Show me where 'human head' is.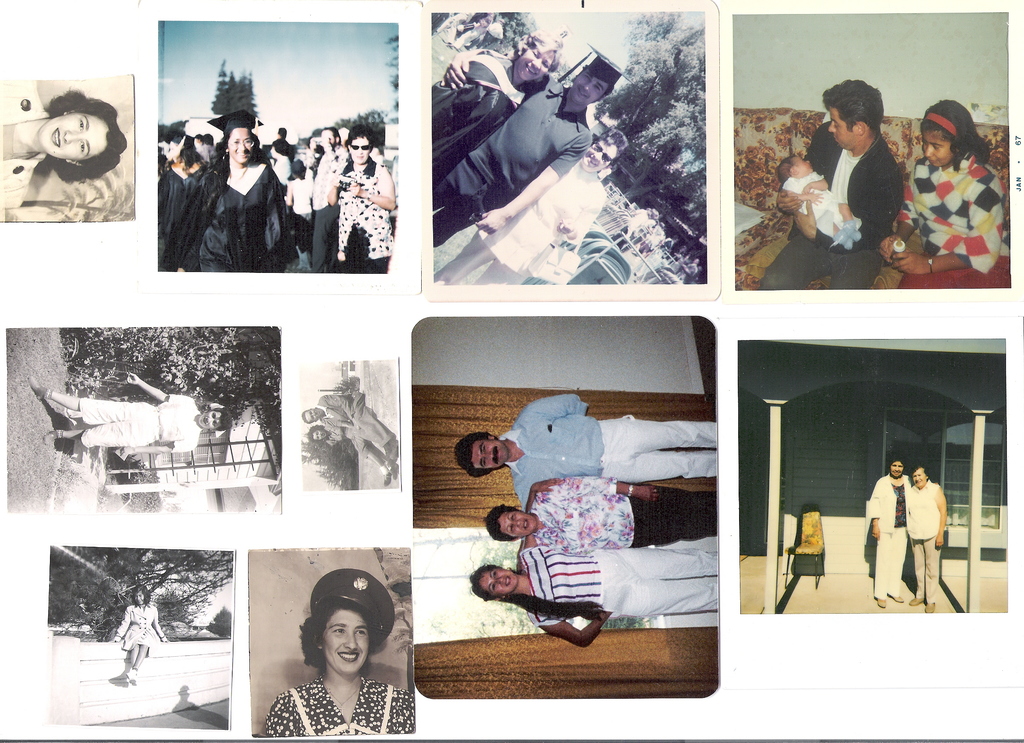
'human head' is at {"left": 506, "top": 26, "right": 566, "bottom": 84}.
